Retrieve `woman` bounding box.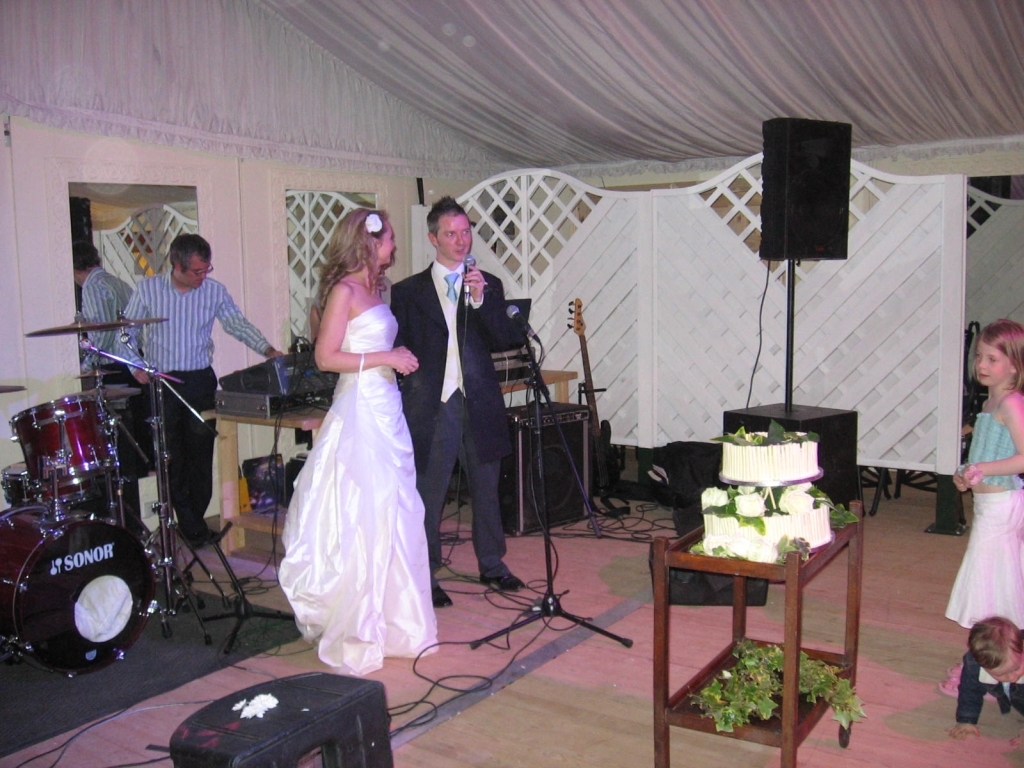
Bounding box: BBox(278, 200, 438, 675).
